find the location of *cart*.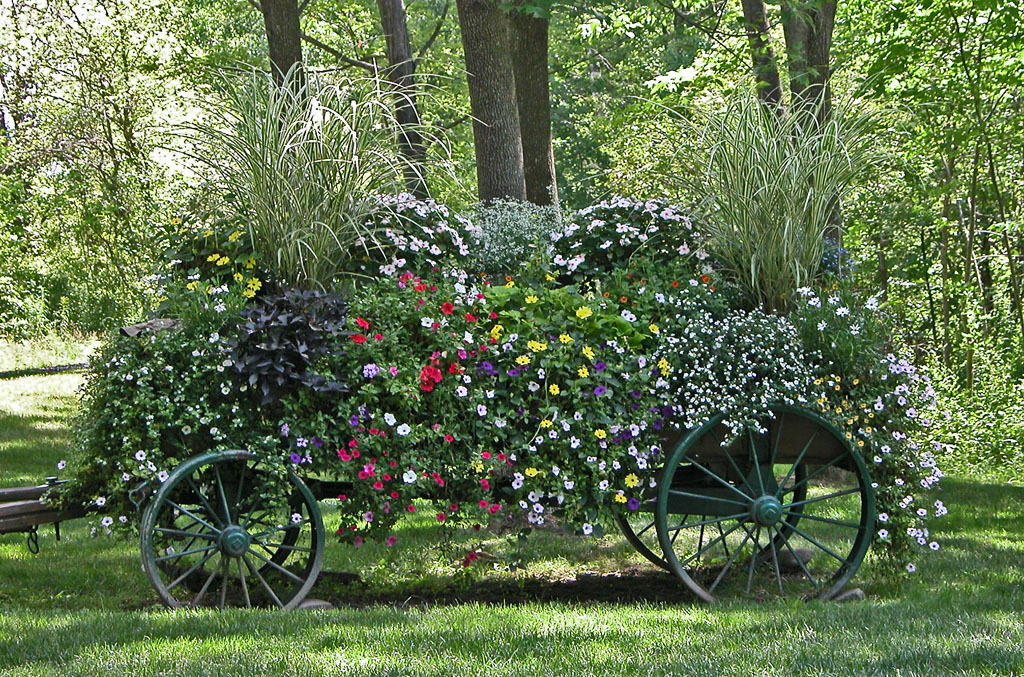
Location: rect(0, 386, 880, 609).
